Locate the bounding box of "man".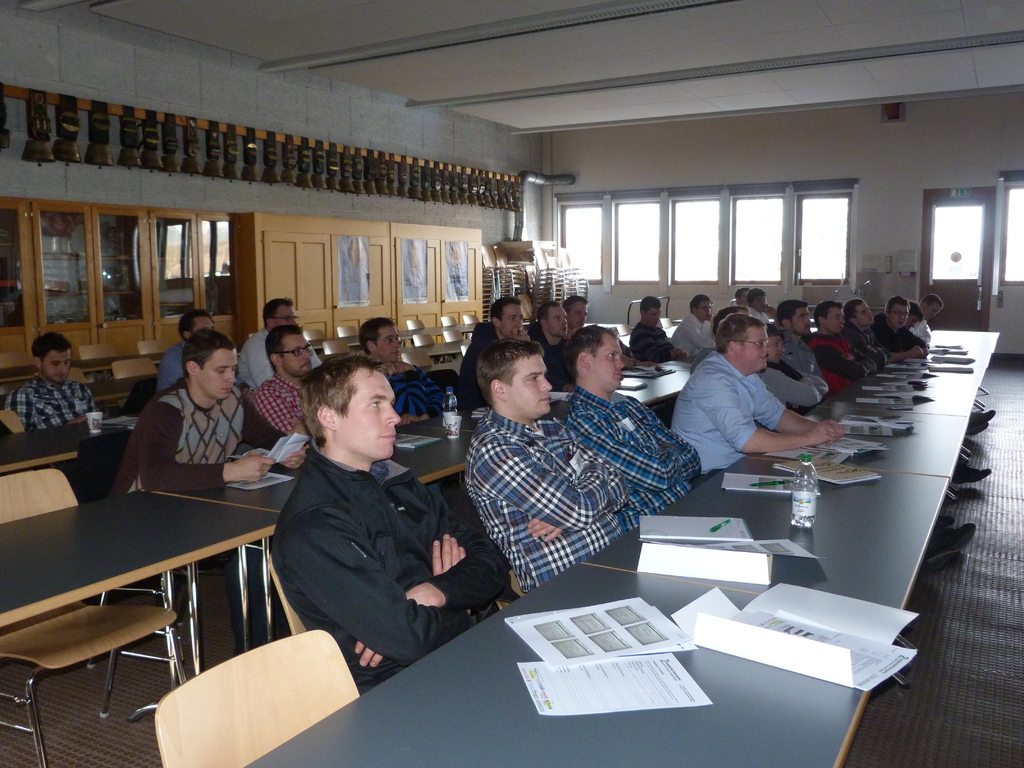
Bounding box: 156:306:218:389.
